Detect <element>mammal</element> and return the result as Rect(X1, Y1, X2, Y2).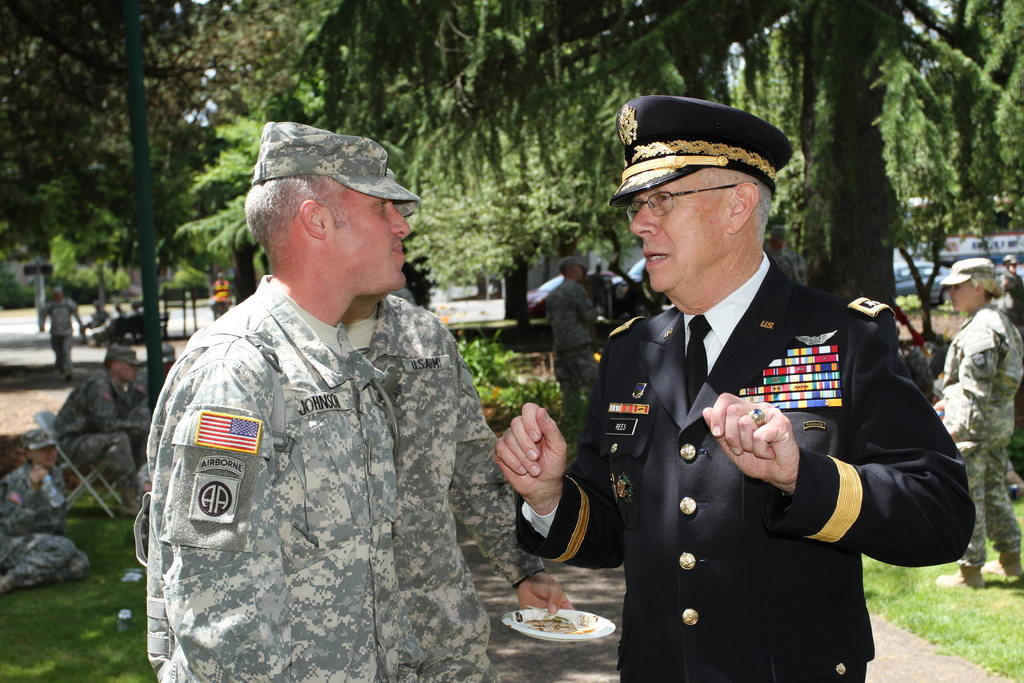
Rect(35, 288, 73, 391).
